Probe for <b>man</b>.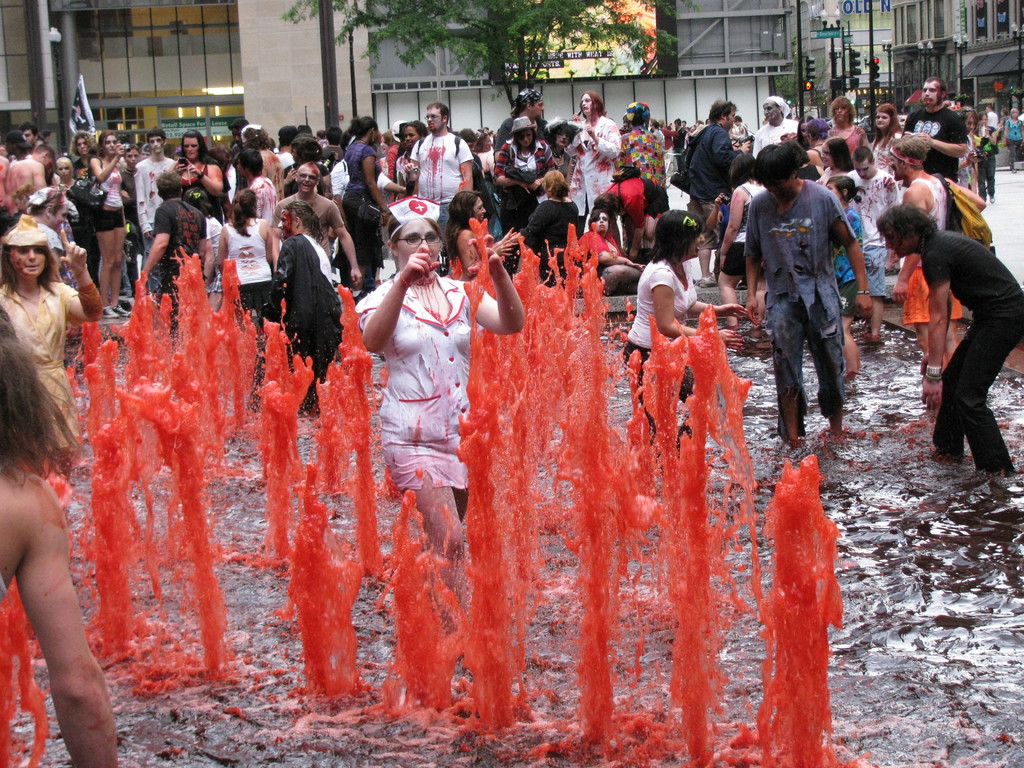
Probe result: pyautogui.locateOnScreen(260, 159, 370, 294).
